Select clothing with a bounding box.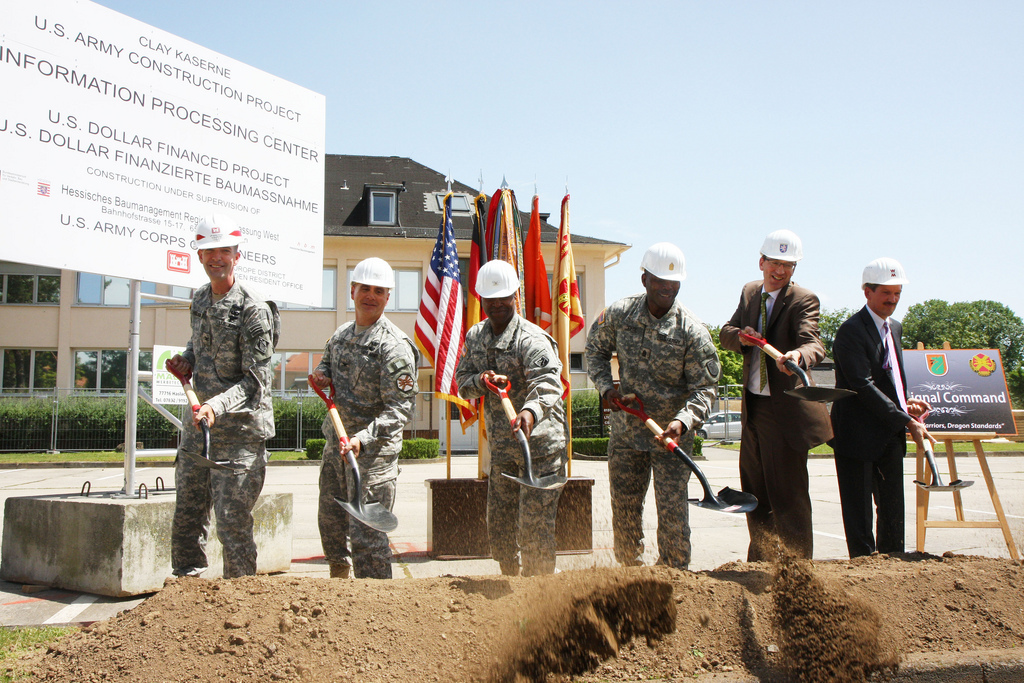
(left=831, top=300, right=912, bottom=554).
